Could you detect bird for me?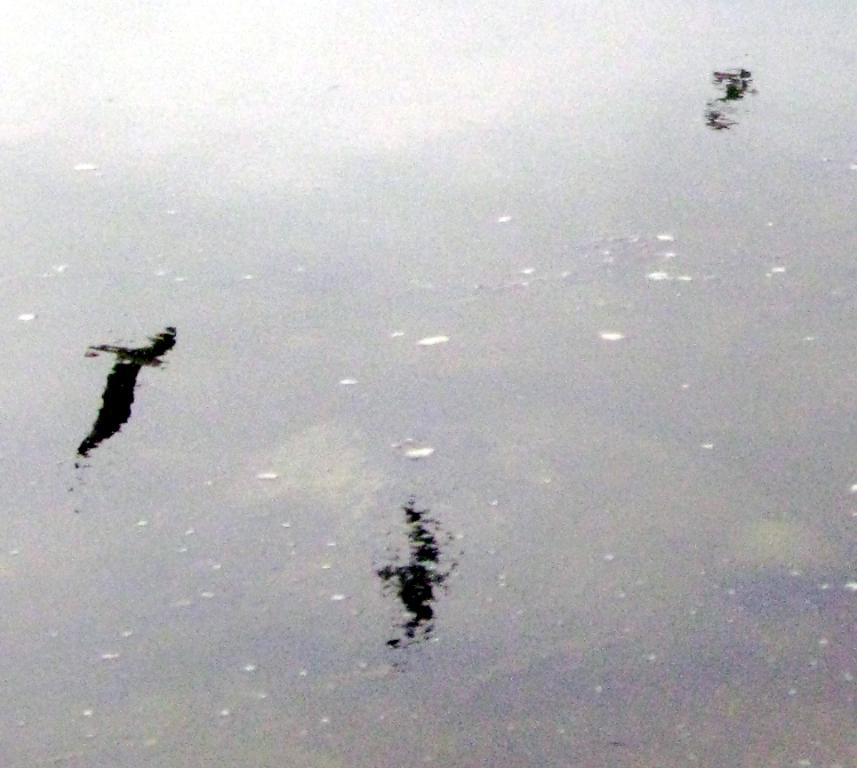
Detection result: crop(51, 318, 183, 461).
